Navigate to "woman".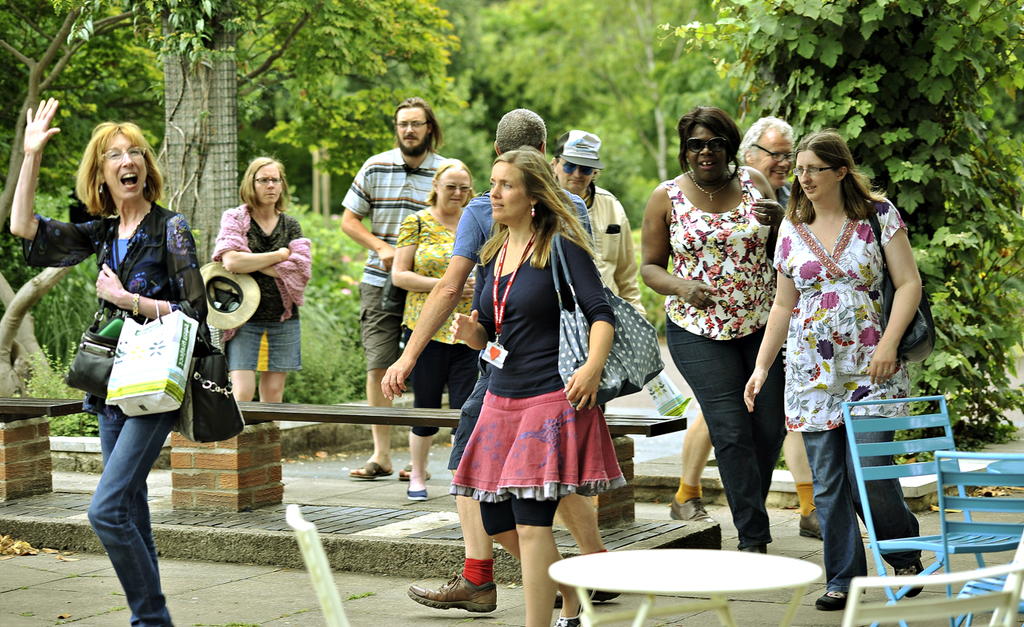
Navigation target: <region>741, 117, 932, 617</region>.
